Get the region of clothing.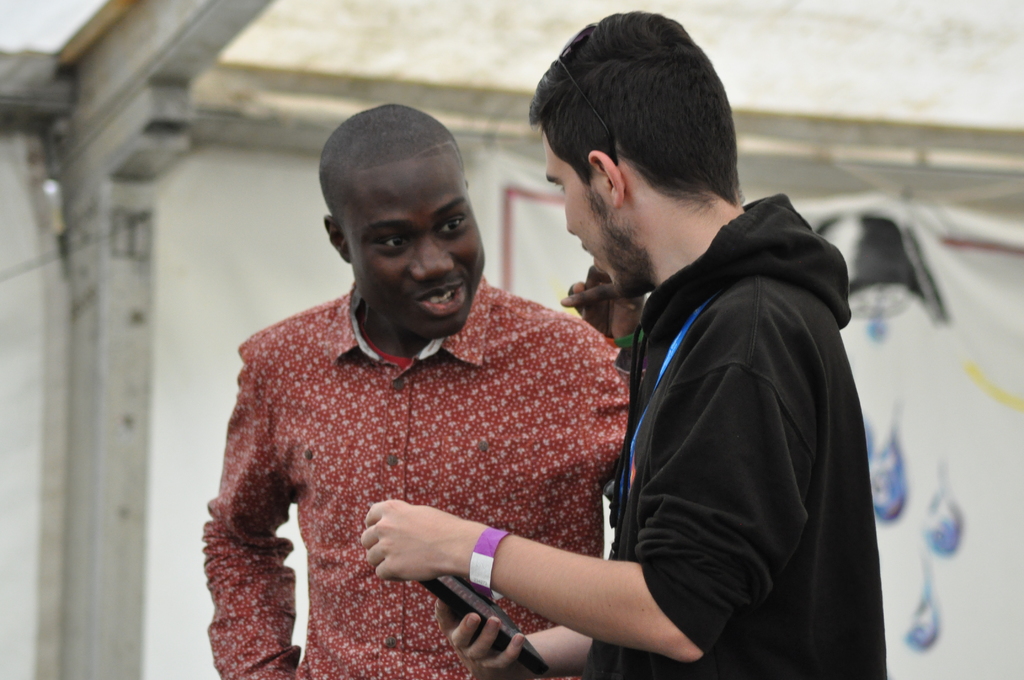
<region>580, 191, 888, 679</region>.
